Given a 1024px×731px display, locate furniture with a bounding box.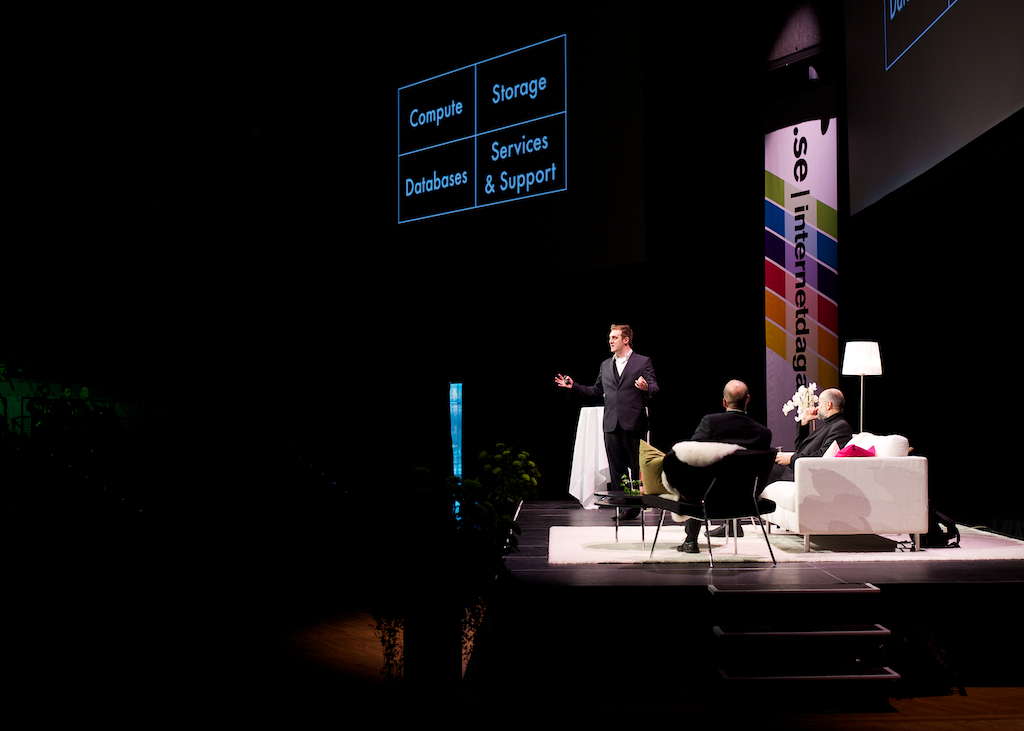
Located: 595,491,643,520.
